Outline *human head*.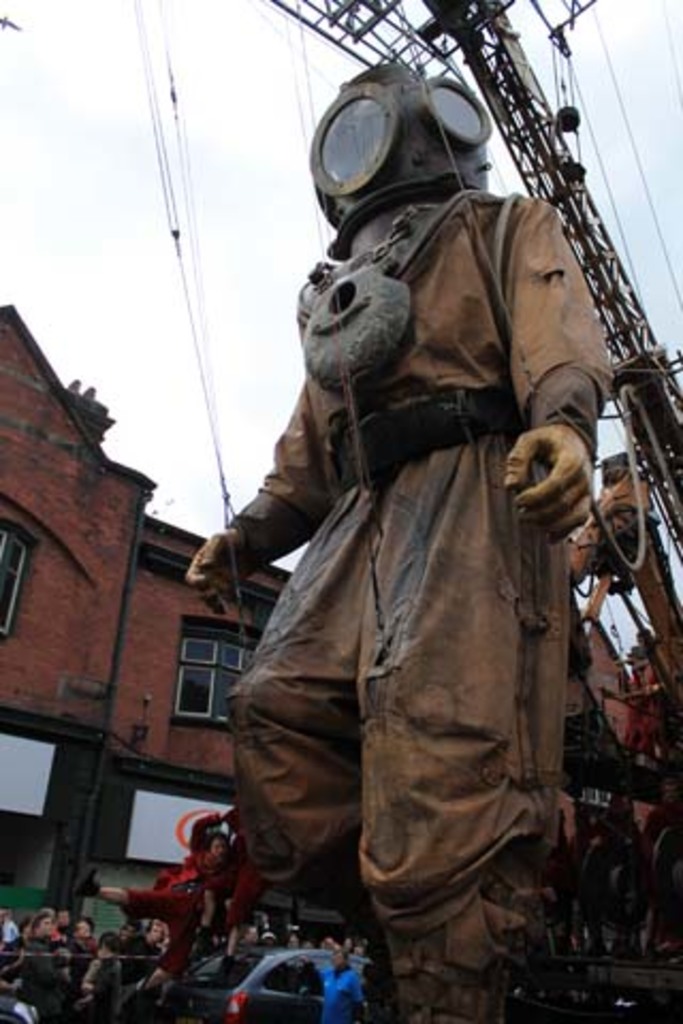
Outline: [207,834,231,858].
